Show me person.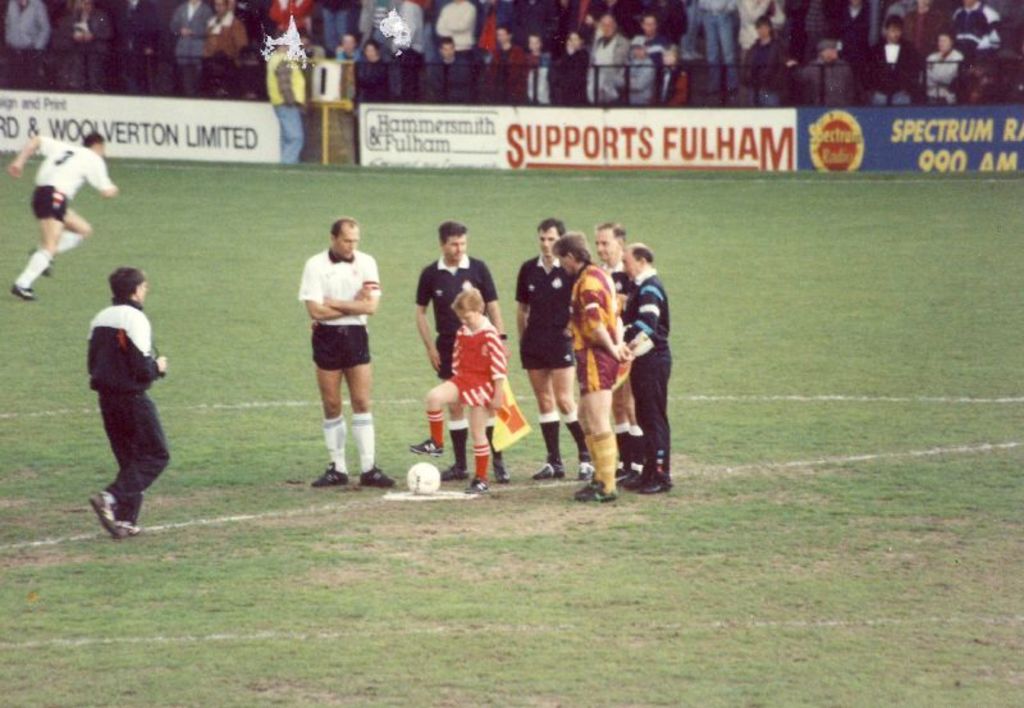
person is here: [111,0,152,91].
